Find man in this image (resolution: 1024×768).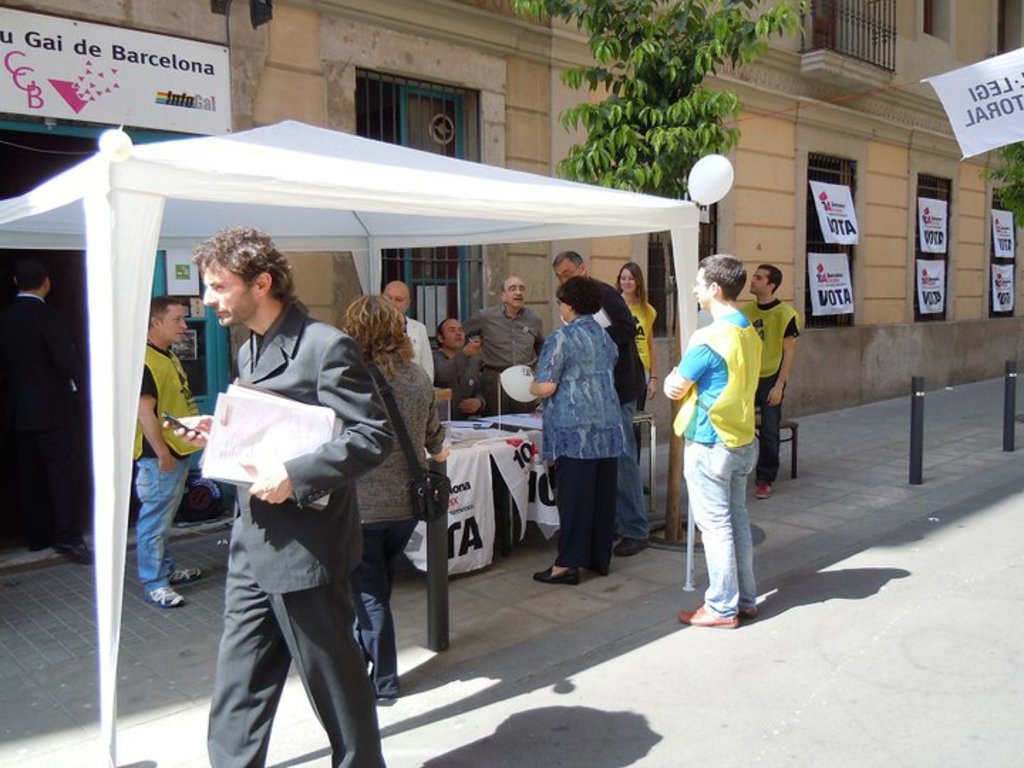
664/257/762/630.
